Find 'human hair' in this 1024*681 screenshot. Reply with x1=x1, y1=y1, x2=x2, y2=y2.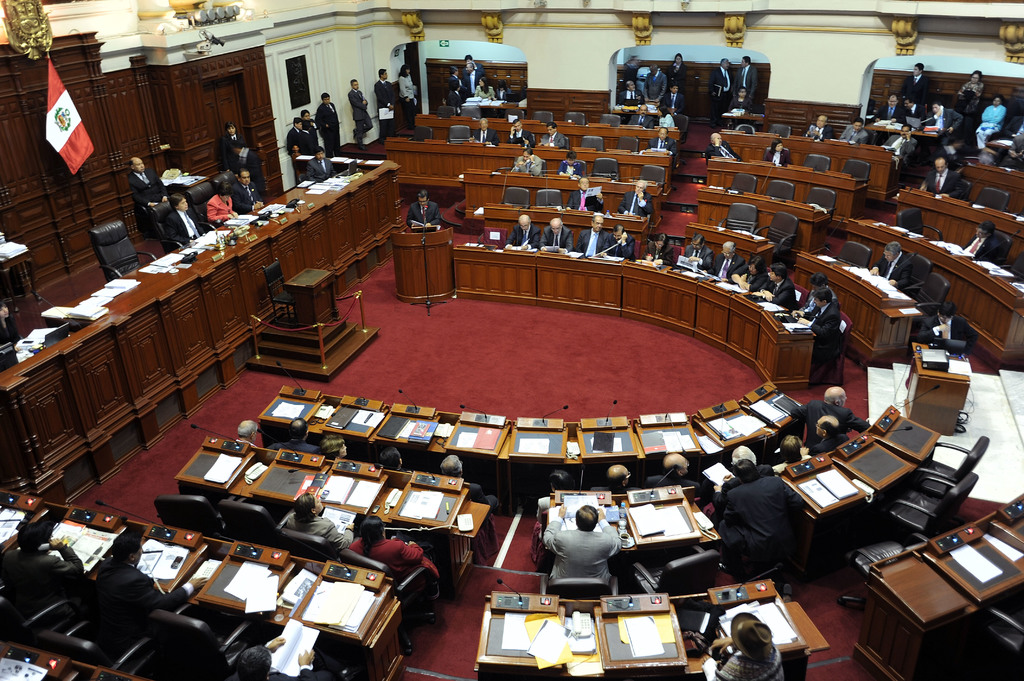
x1=885, y1=241, x2=899, y2=255.
